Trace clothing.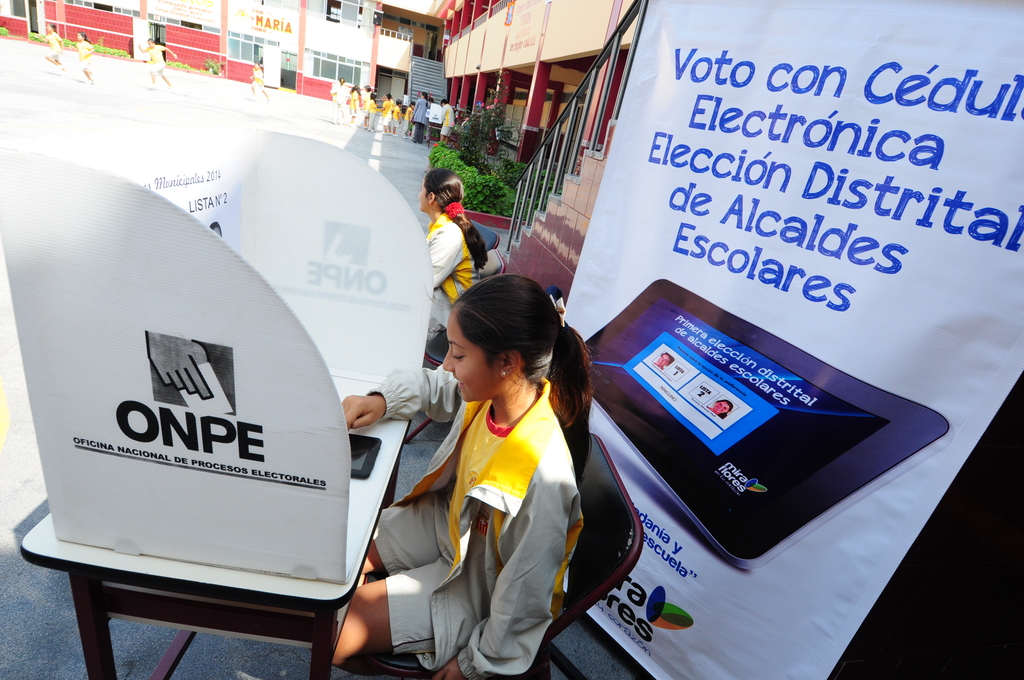
Traced to 251:68:268:92.
